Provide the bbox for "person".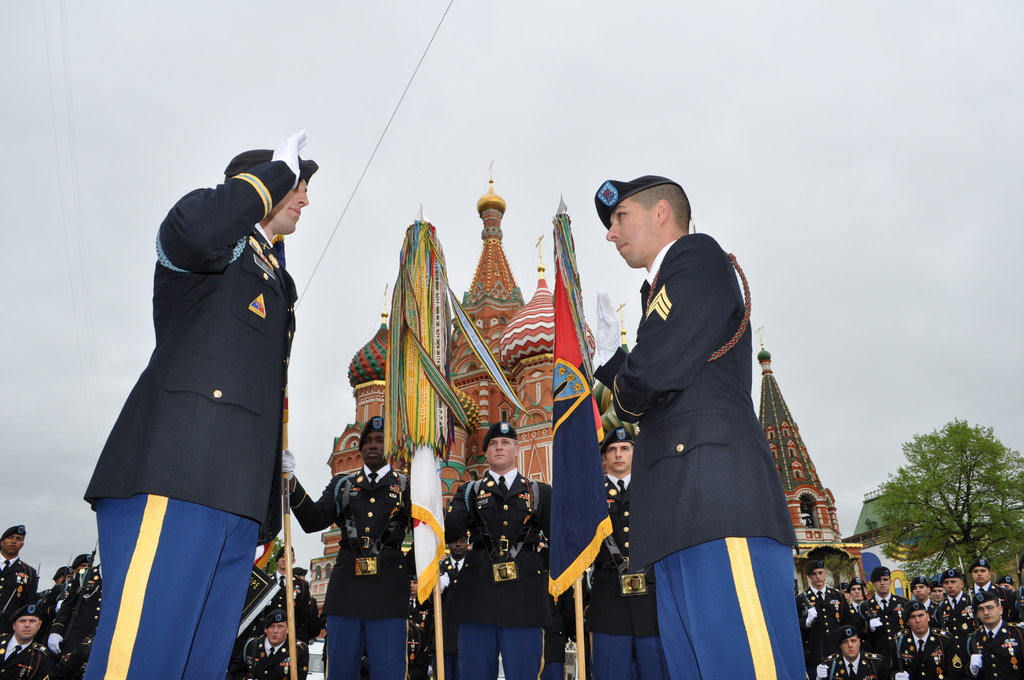
bbox=(591, 165, 803, 673).
